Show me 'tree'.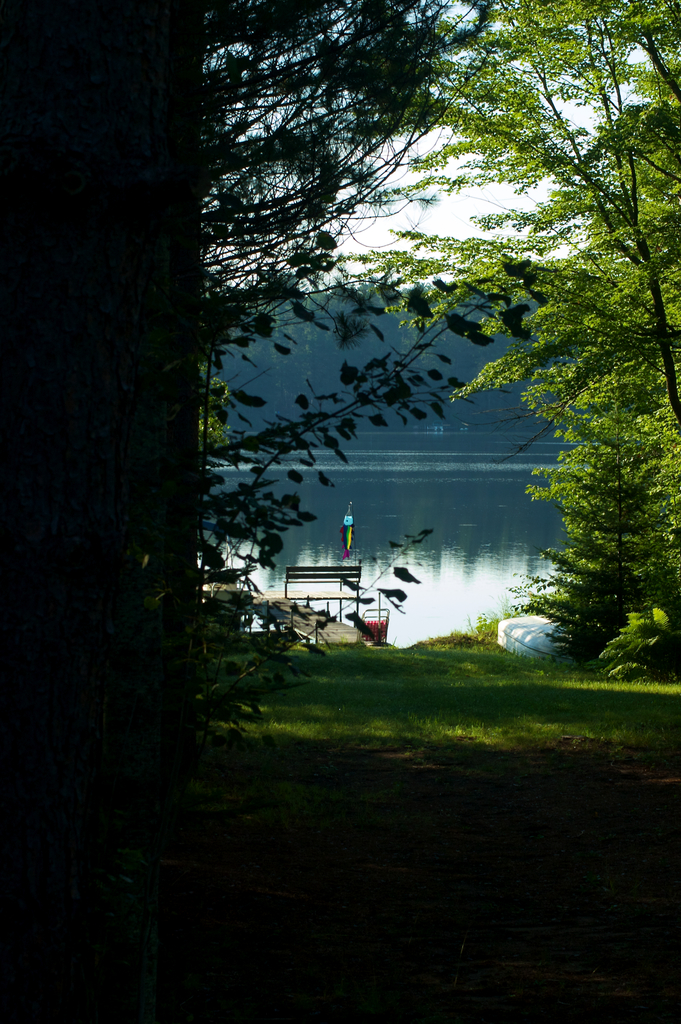
'tree' is here: select_region(165, 0, 532, 777).
